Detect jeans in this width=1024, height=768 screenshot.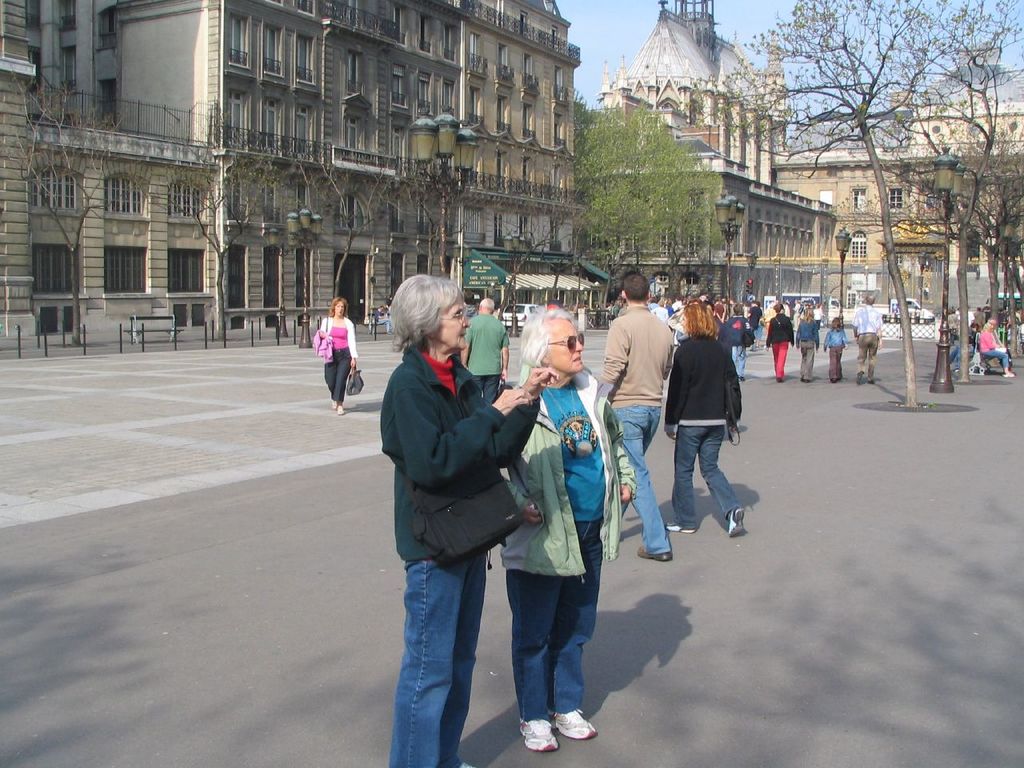
Detection: x1=987 y1=349 x2=1006 y2=367.
